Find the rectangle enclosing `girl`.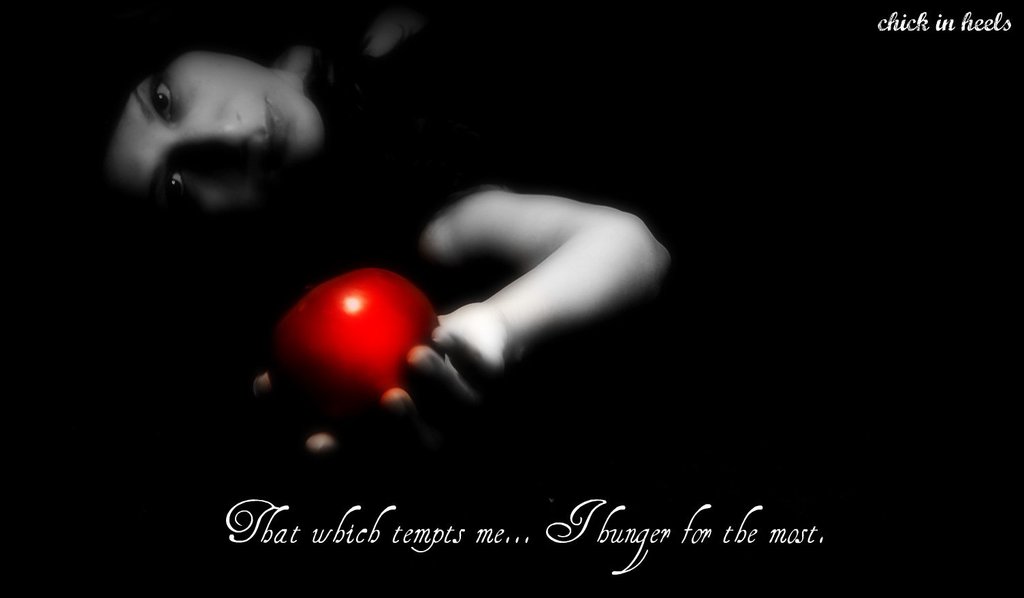
79,6,674,458.
